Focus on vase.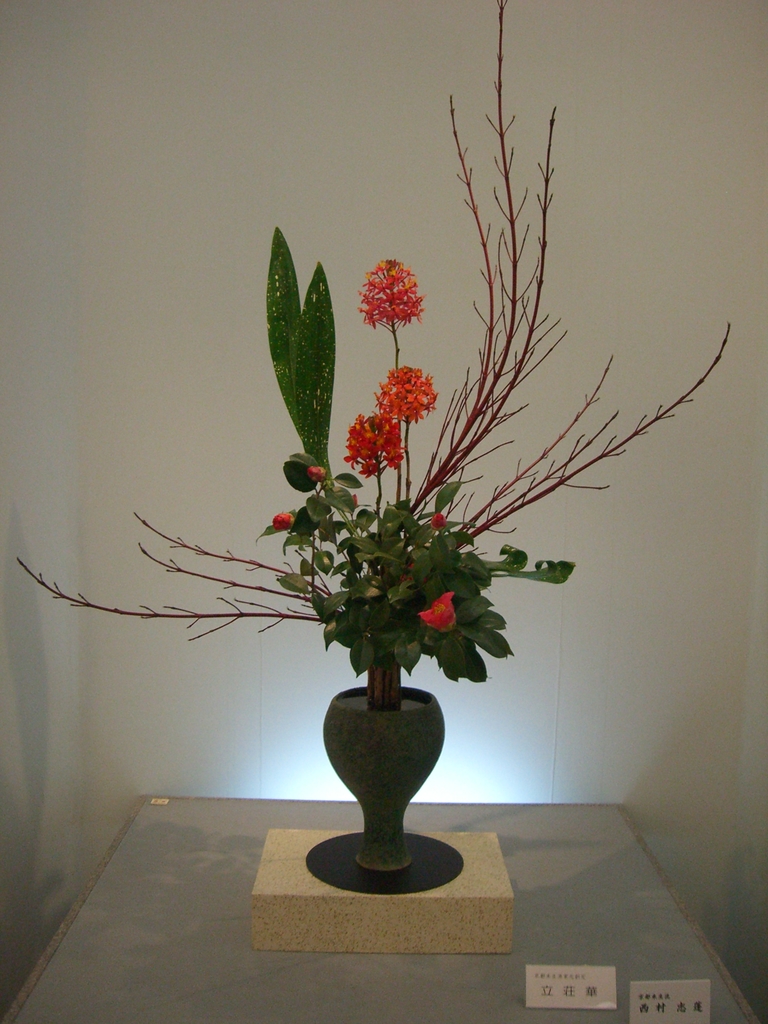
Focused at x1=321 y1=681 x2=446 y2=874.
